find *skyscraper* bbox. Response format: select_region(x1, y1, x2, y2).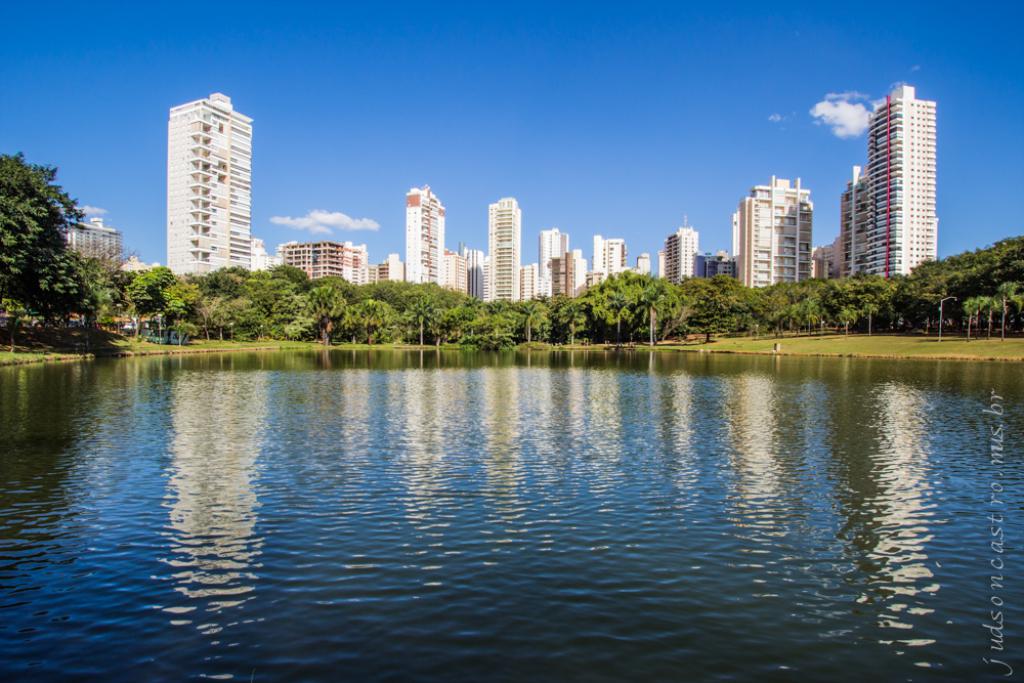
select_region(537, 224, 571, 298).
